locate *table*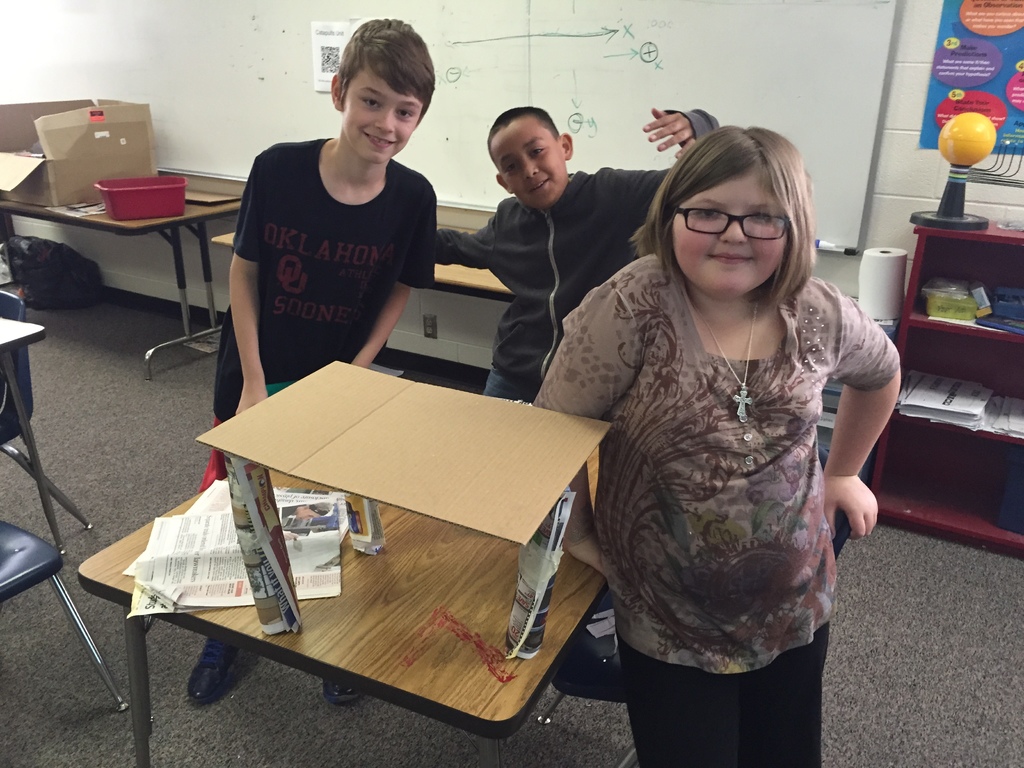
box(0, 321, 92, 552)
